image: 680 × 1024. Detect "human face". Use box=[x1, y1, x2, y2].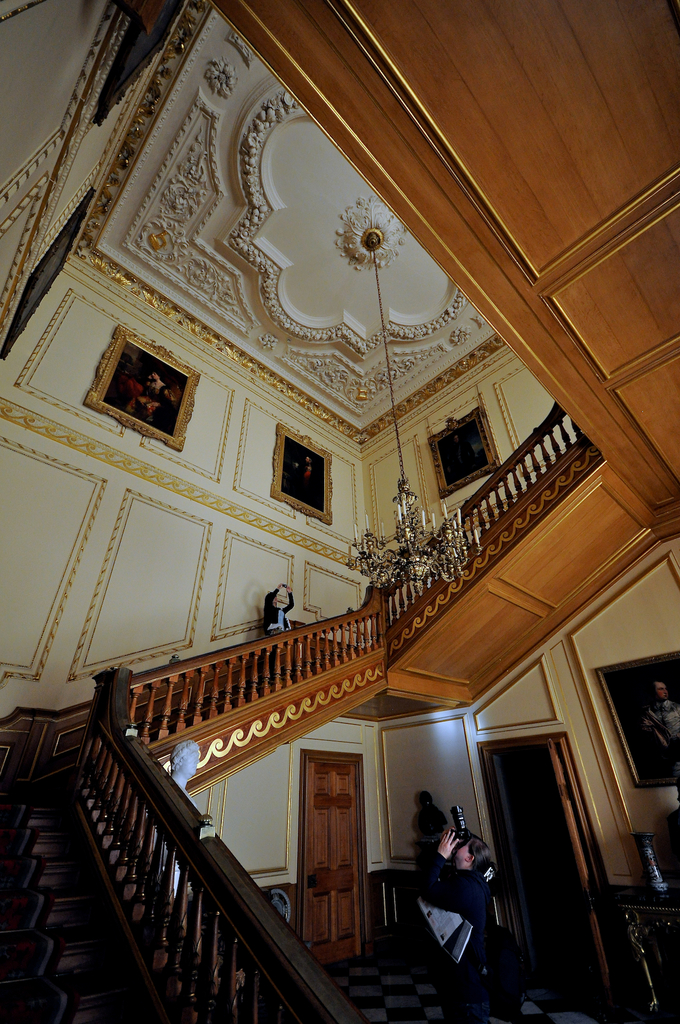
box=[305, 456, 310, 463].
